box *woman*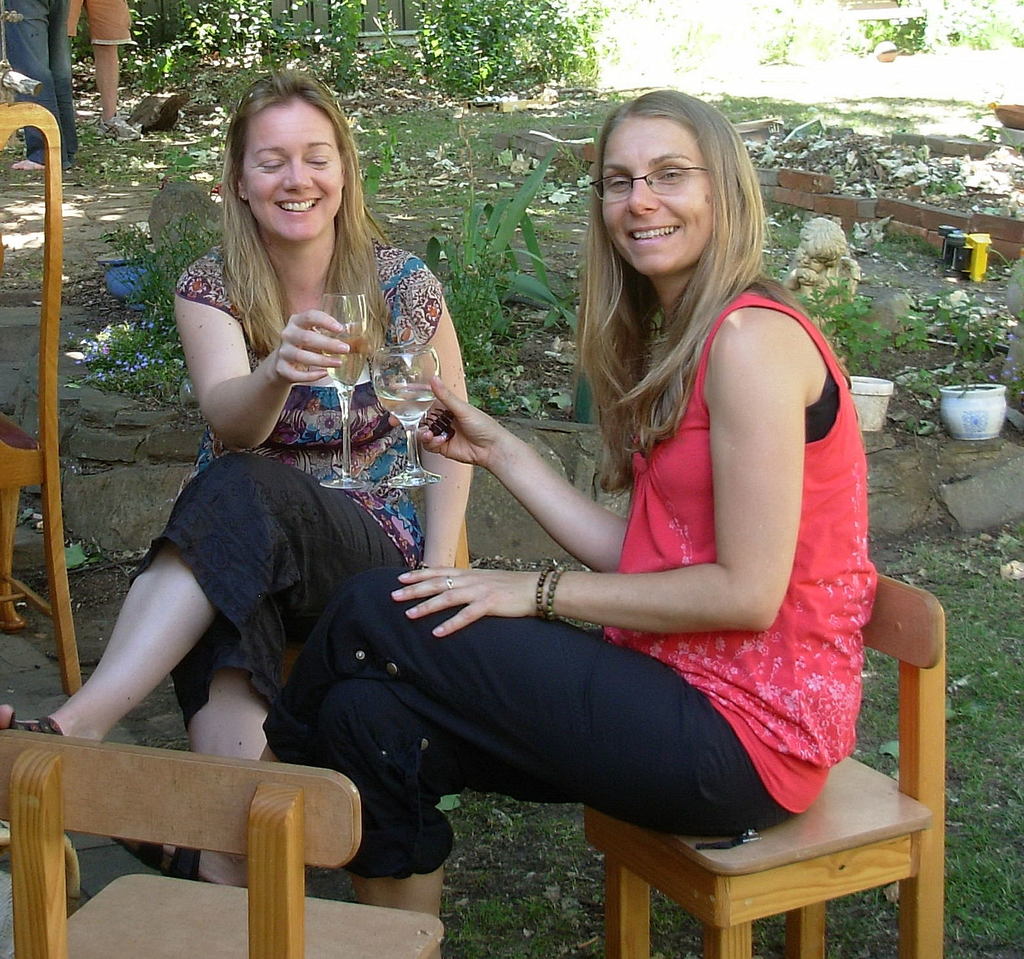
x1=98 y1=86 x2=881 y2=919
